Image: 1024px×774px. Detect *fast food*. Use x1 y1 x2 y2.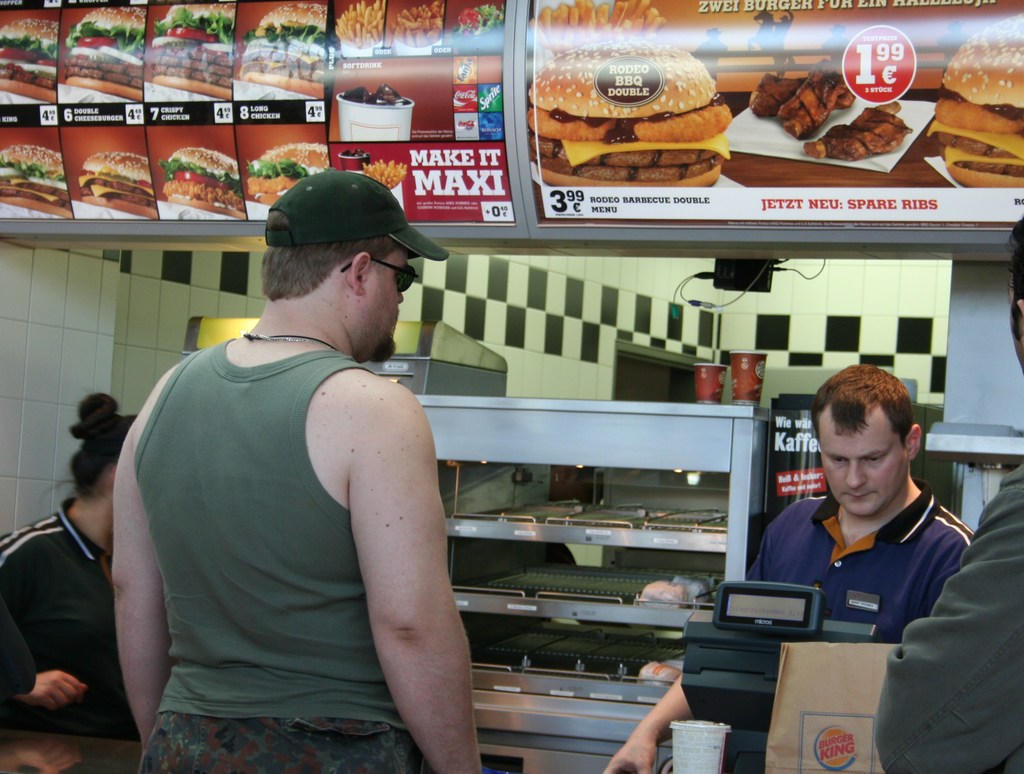
746 56 911 164.
